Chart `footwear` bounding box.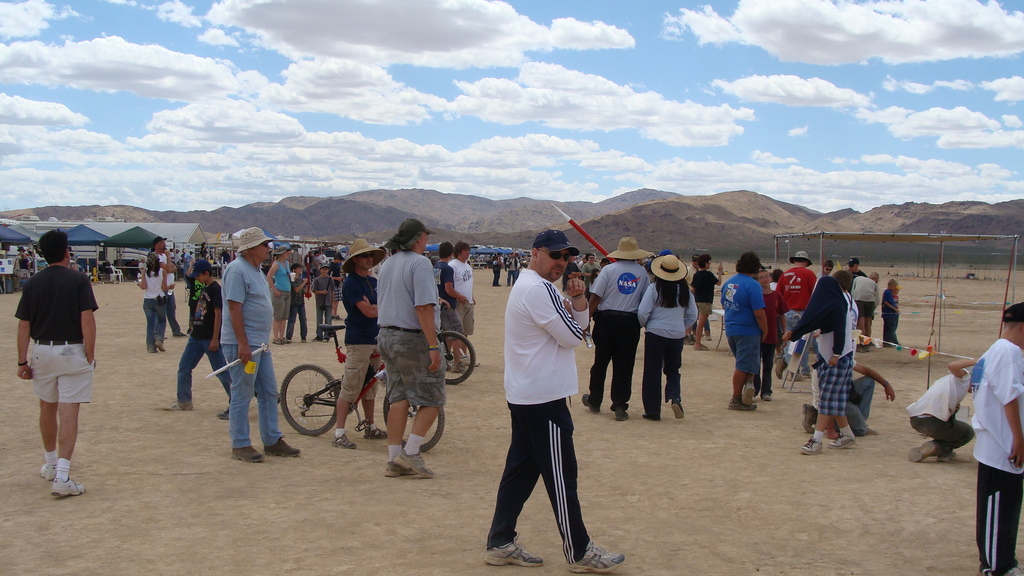
Charted: x1=230 y1=445 x2=265 y2=462.
